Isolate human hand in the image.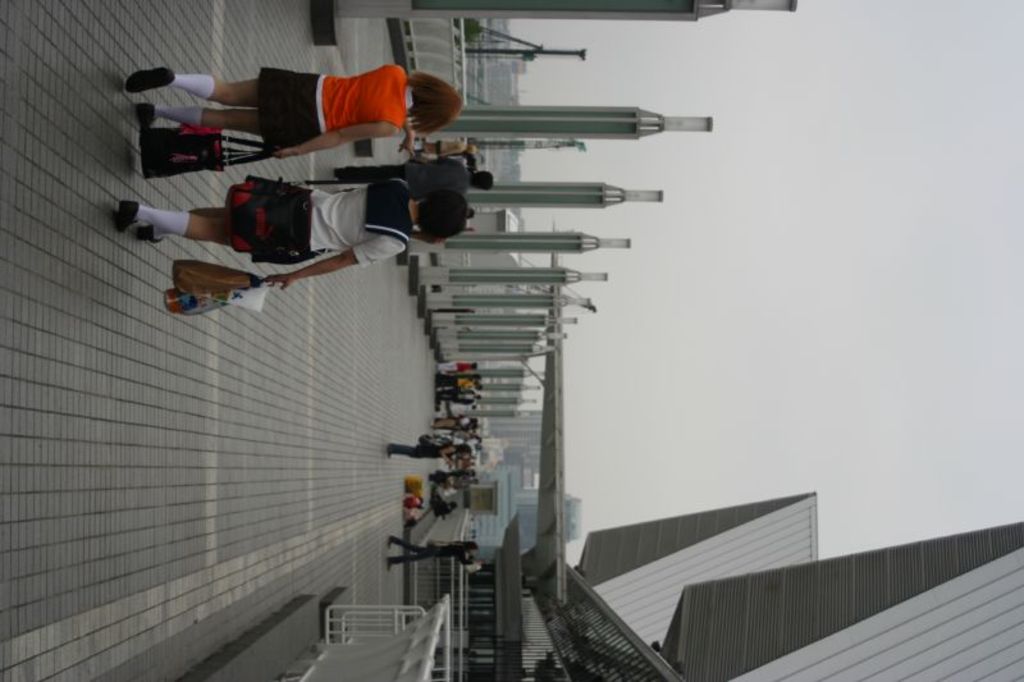
Isolated region: bbox=(274, 147, 293, 163).
